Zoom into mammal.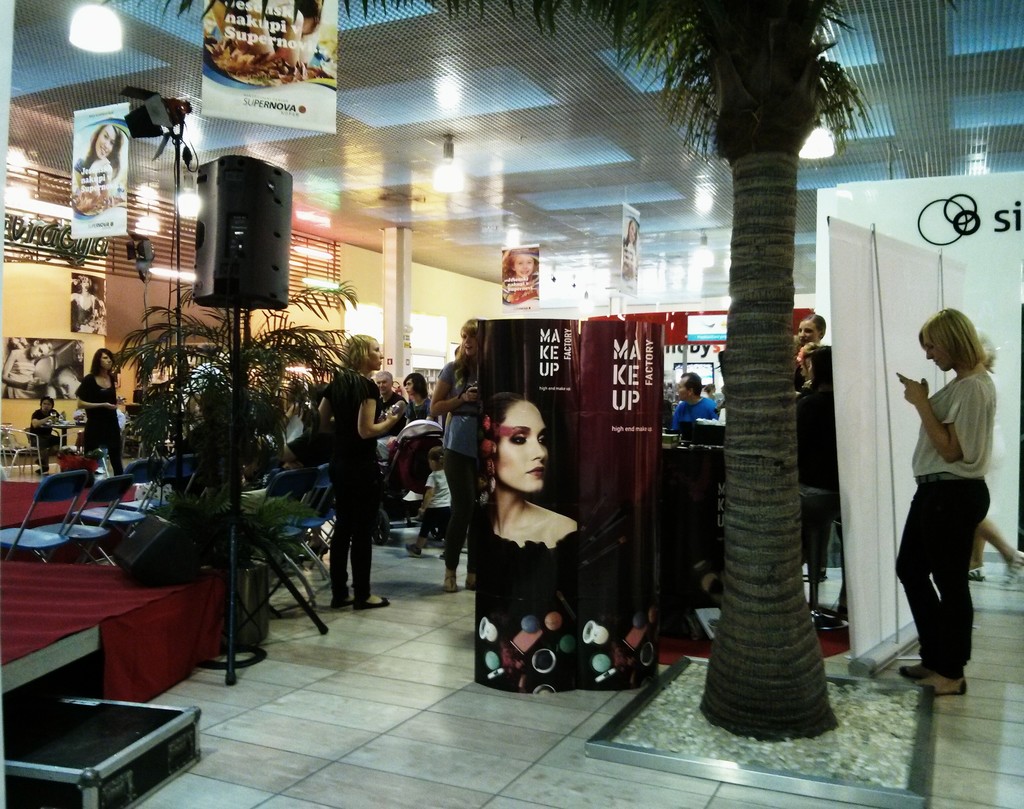
Zoom target: bbox=[624, 216, 641, 252].
